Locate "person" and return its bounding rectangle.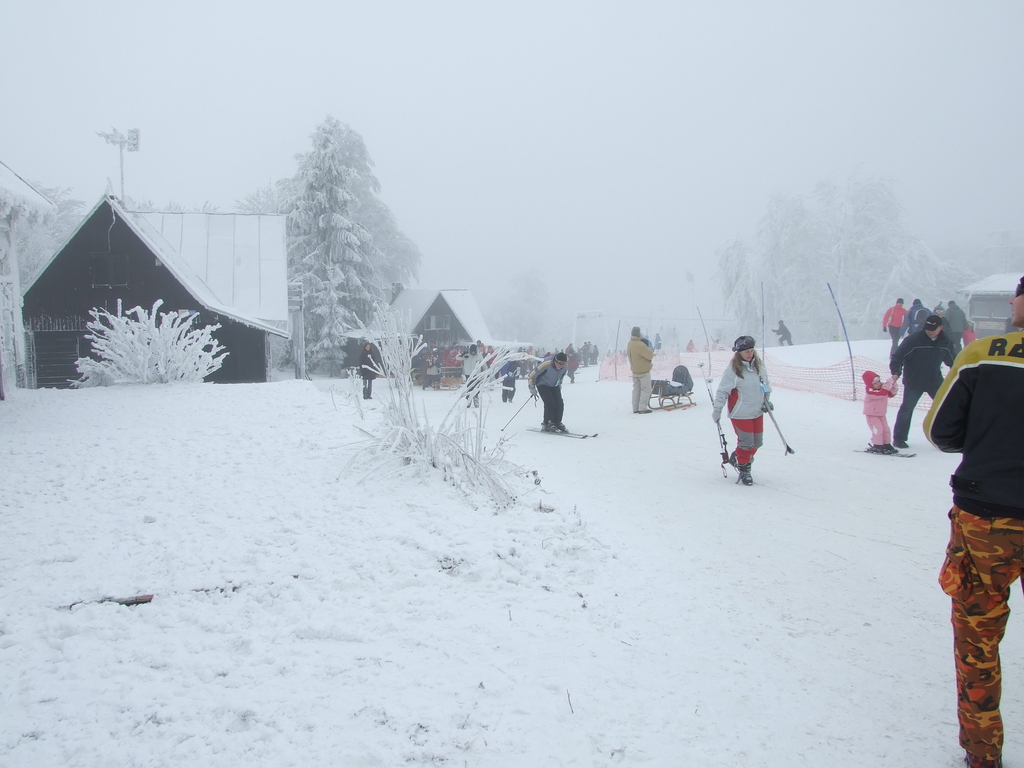
x1=922, y1=282, x2=1023, y2=767.
